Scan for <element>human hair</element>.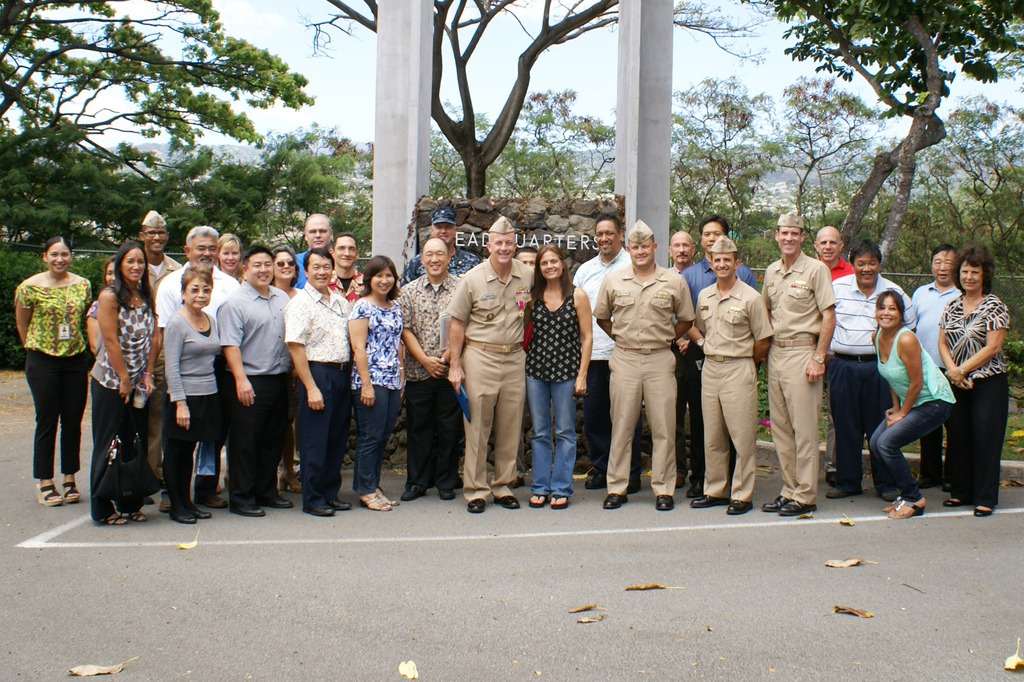
Scan result: 180 263 215 299.
